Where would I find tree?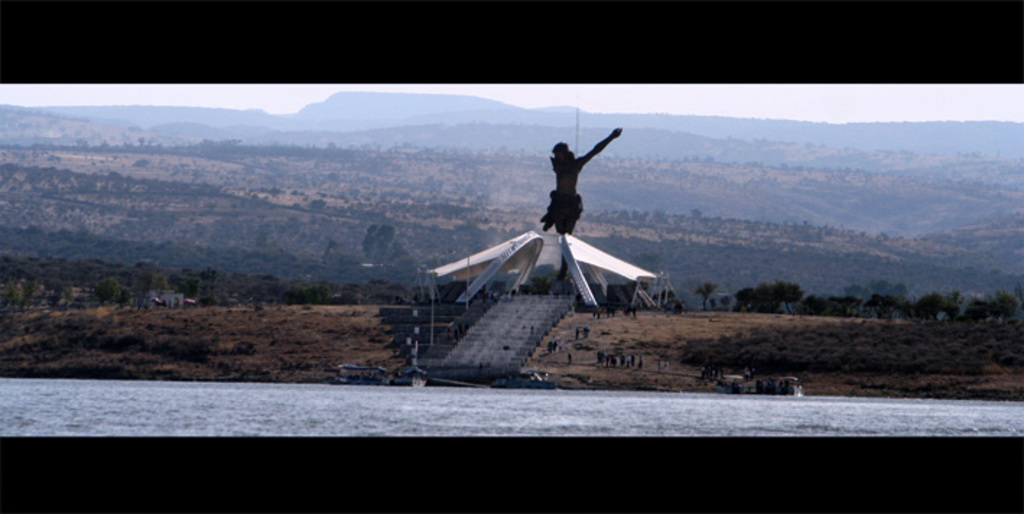
At <region>698, 287, 716, 305</region>.
